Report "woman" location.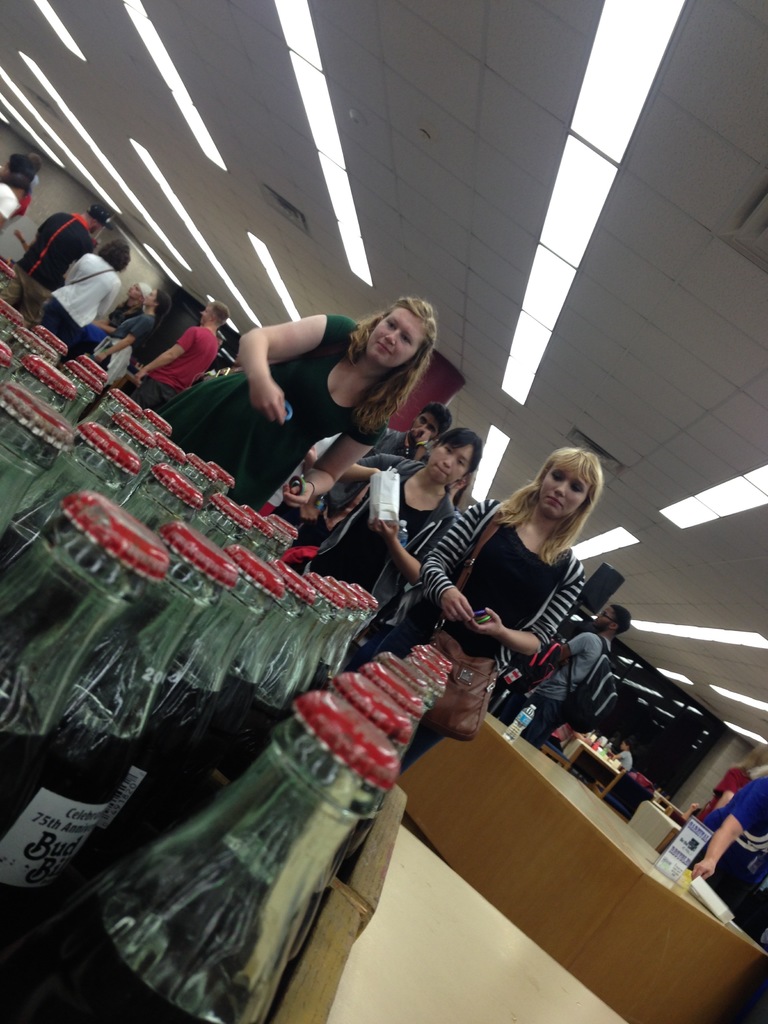
Report: {"left": 340, "top": 428, "right": 479, "bottom": 632}.
